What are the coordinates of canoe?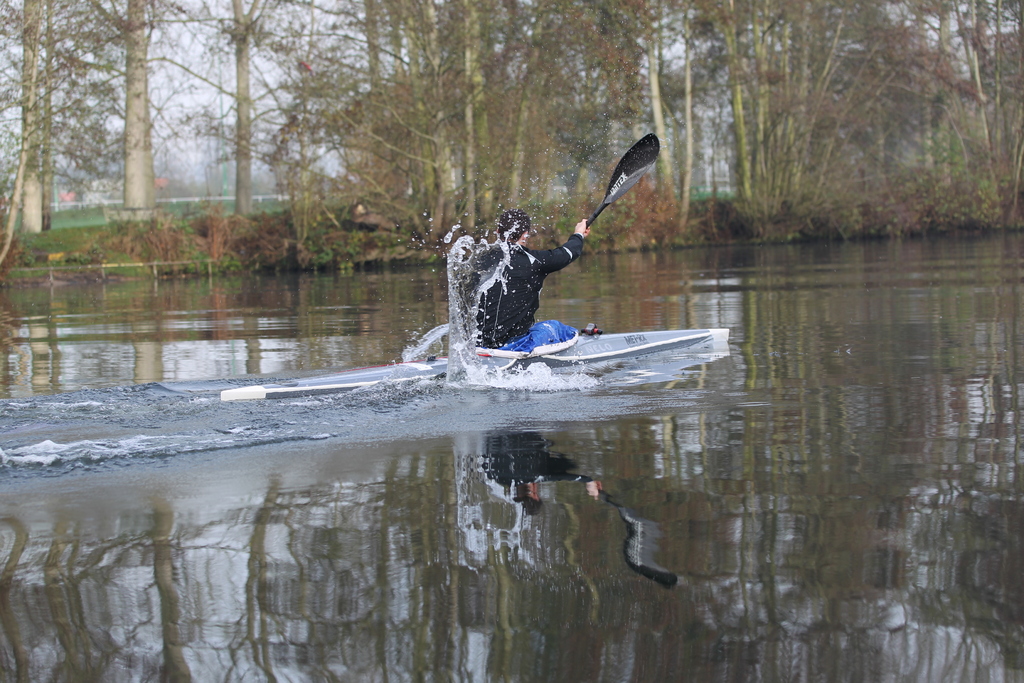
x1=419 y1=295 x2=730 y2=384.
